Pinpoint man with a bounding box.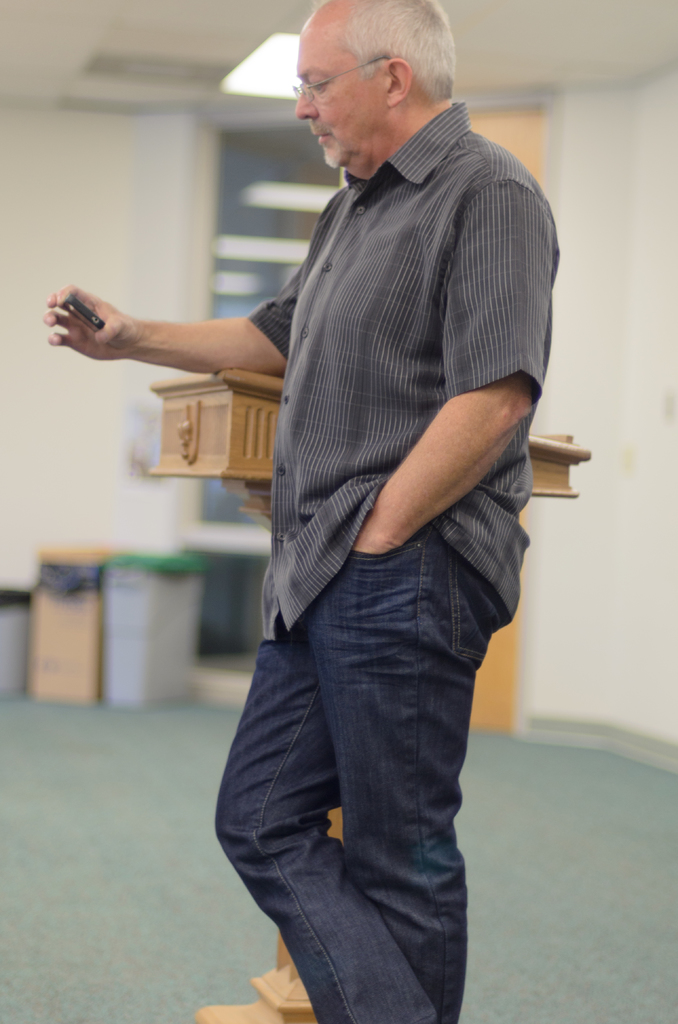
44/0/560/1023.
